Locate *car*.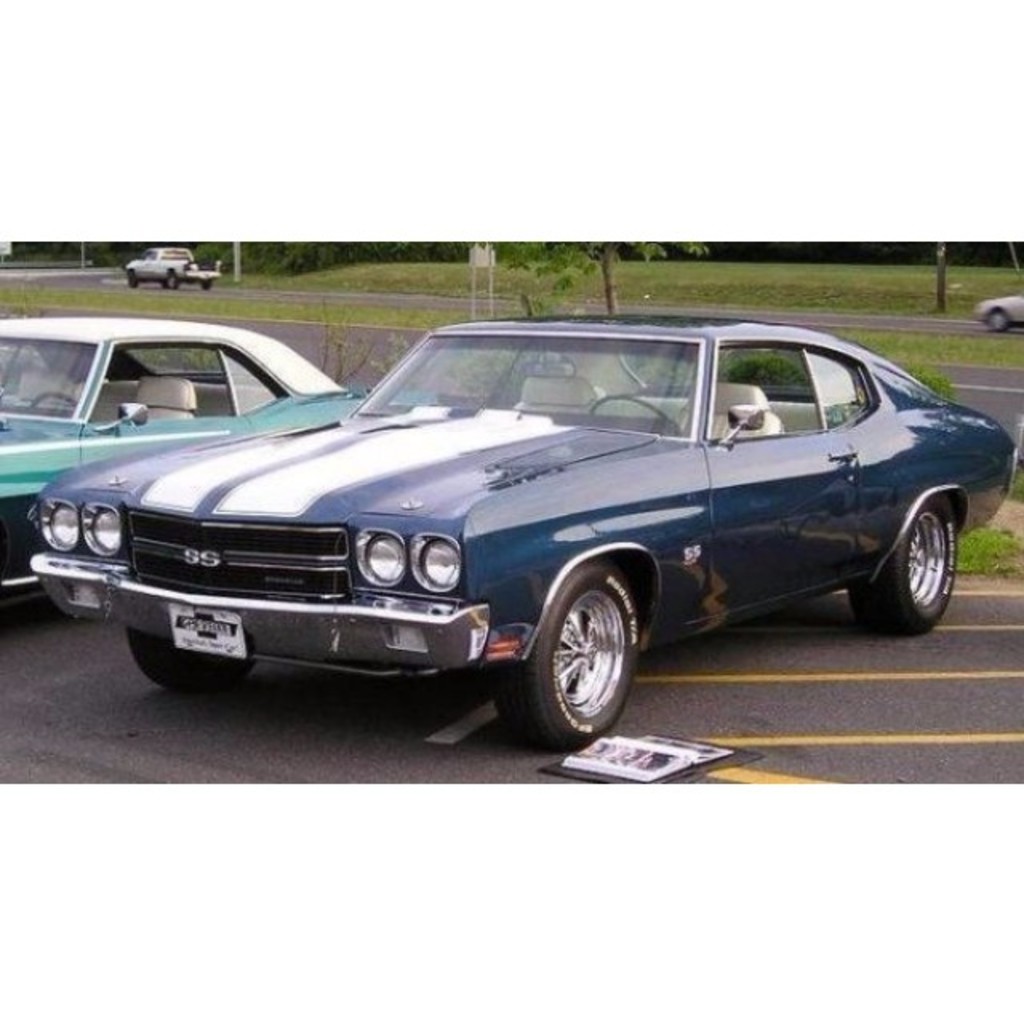
Bounding box: select_region(29, 296, 973, 757).
